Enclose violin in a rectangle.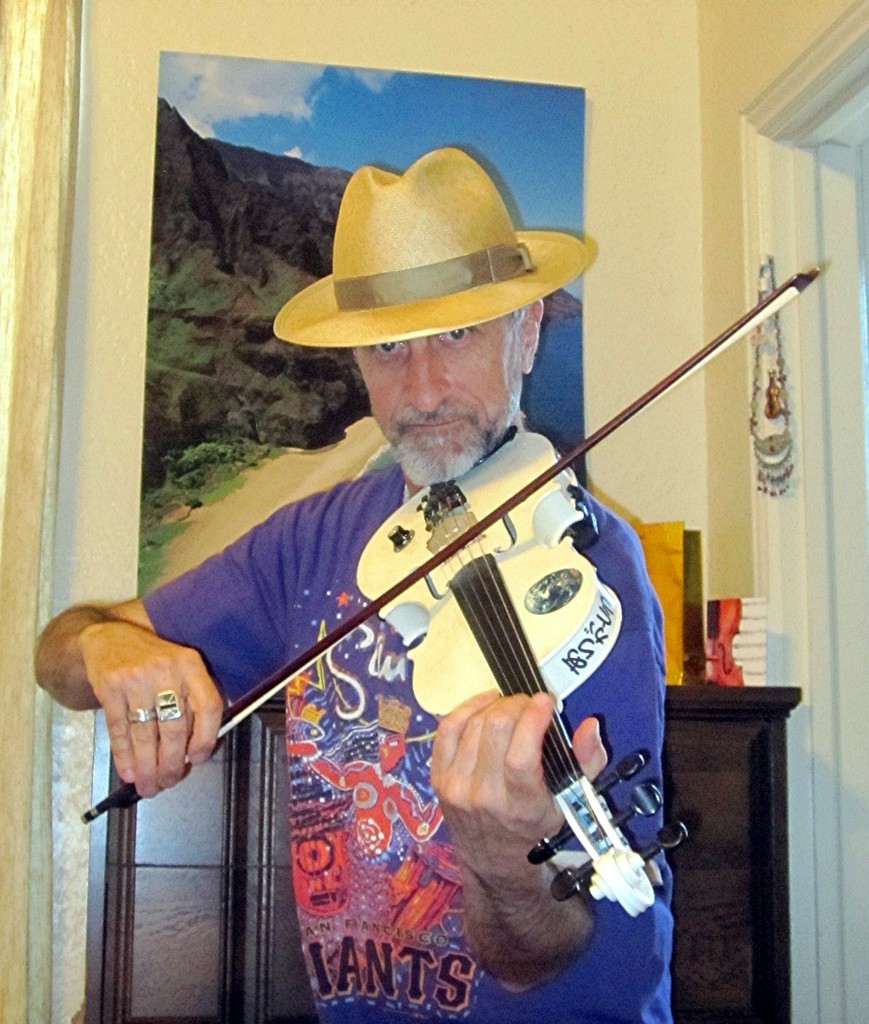
(81, 263, 828, 929).
